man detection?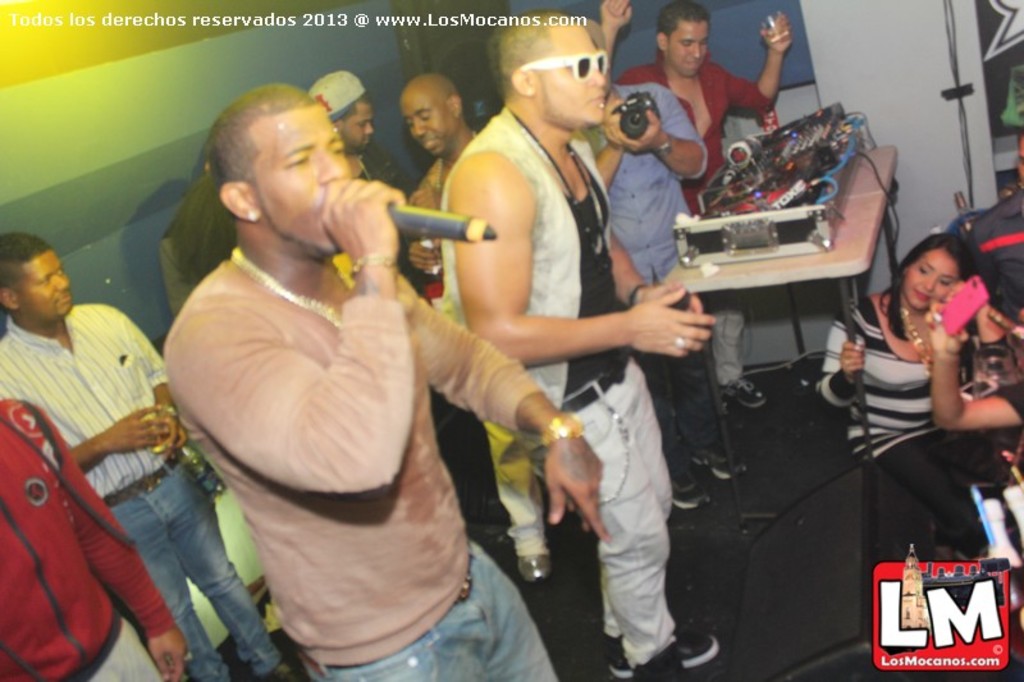
[left=0, top=226, right=301, bottom=681]
